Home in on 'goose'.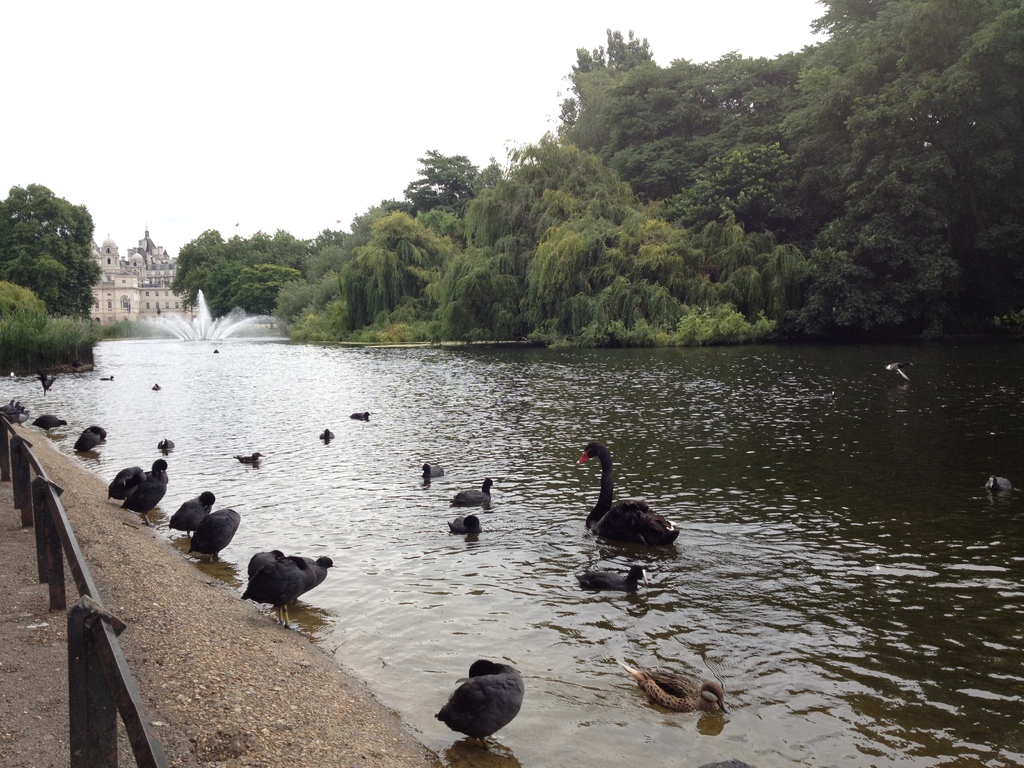
Homed in at bbox(190, 508, 242, 559).
